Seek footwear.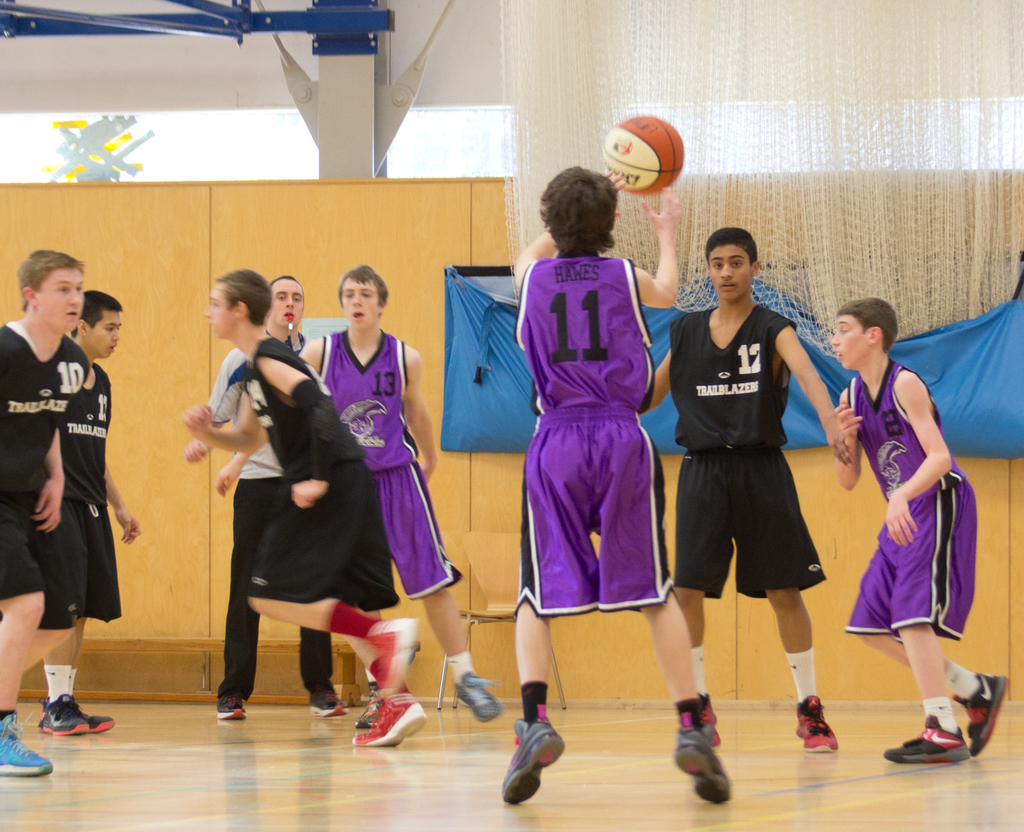
308, 689, 348, 719.
